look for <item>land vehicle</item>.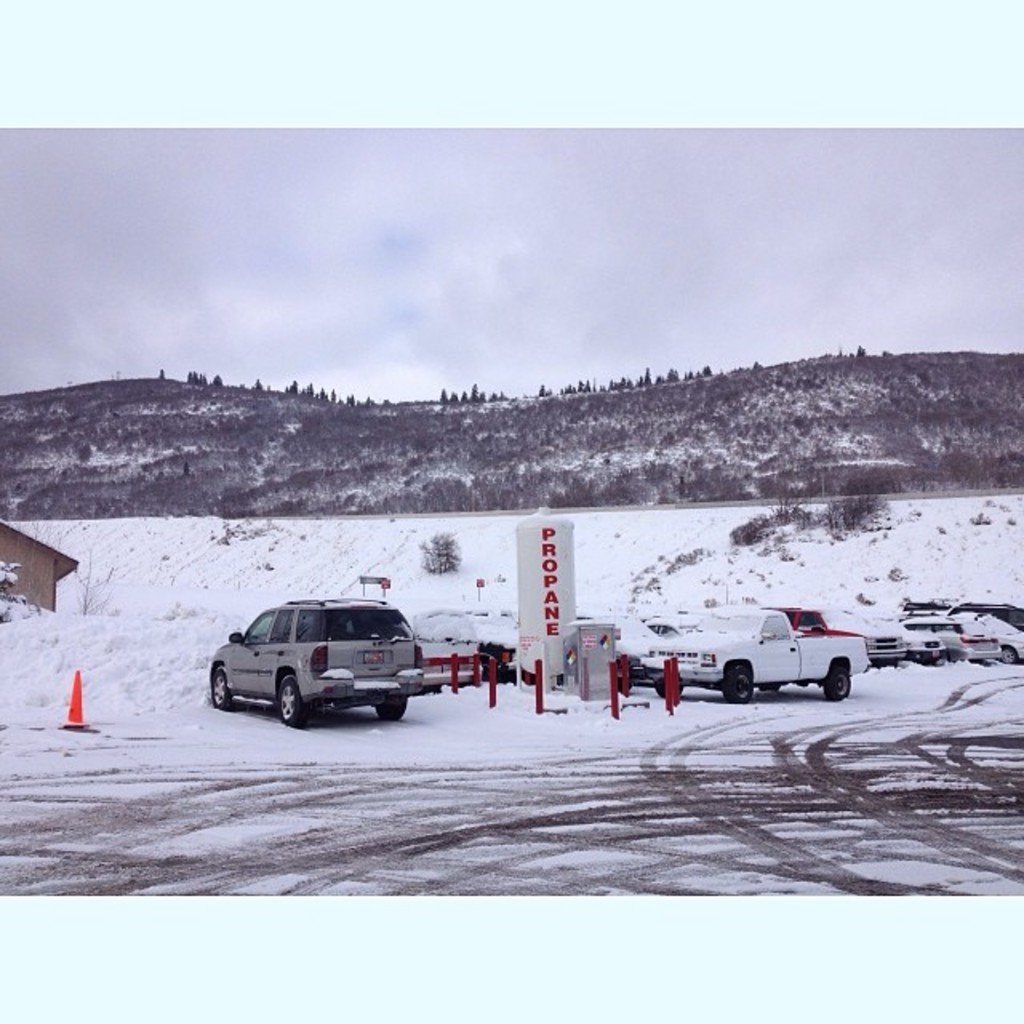
Found: detection(955, 605, 1019, 626).
